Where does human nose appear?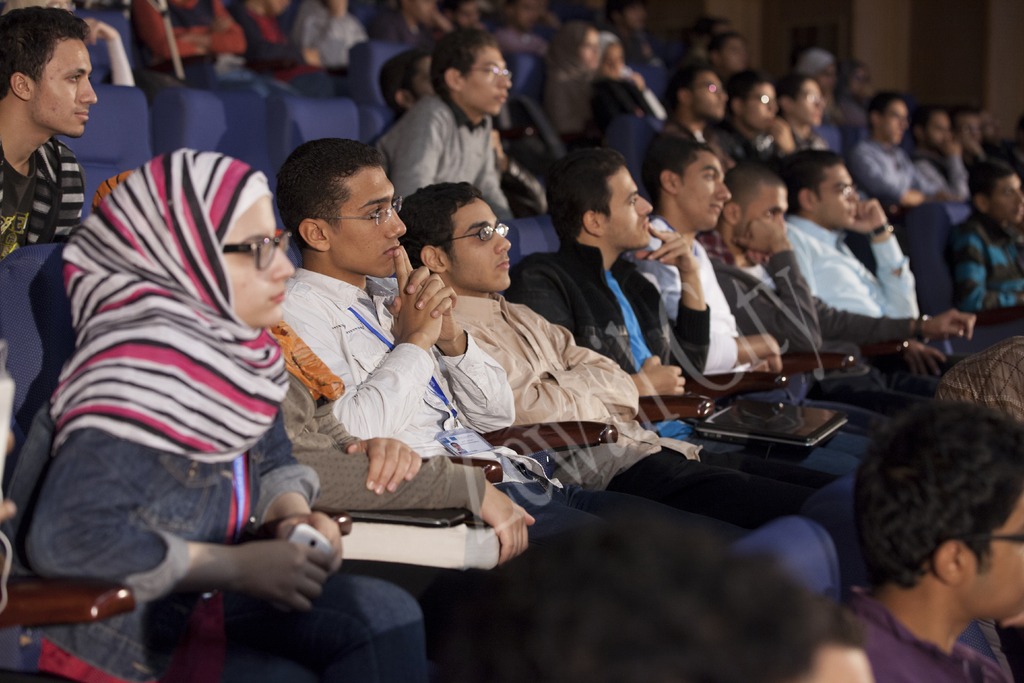
Appears at (387, 208, 408, 239).
